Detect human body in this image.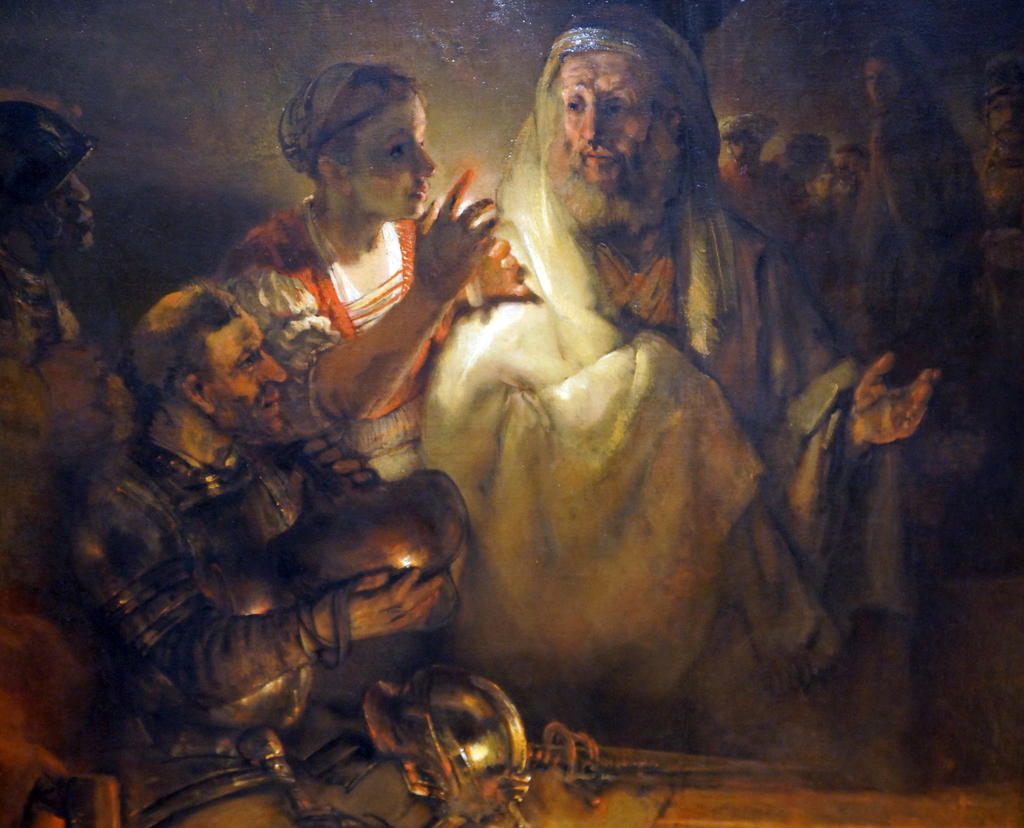
Detection: pyautogui.locateOnScreen(791, 171, 822, 215).
